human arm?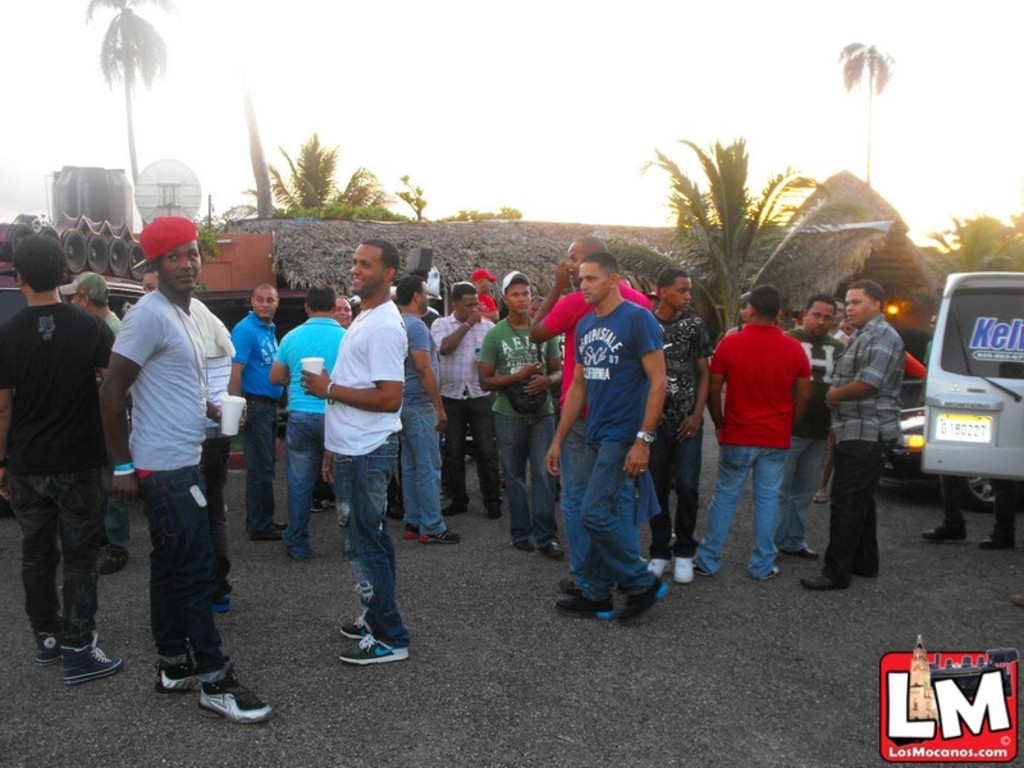
433, 314, 484, 356
